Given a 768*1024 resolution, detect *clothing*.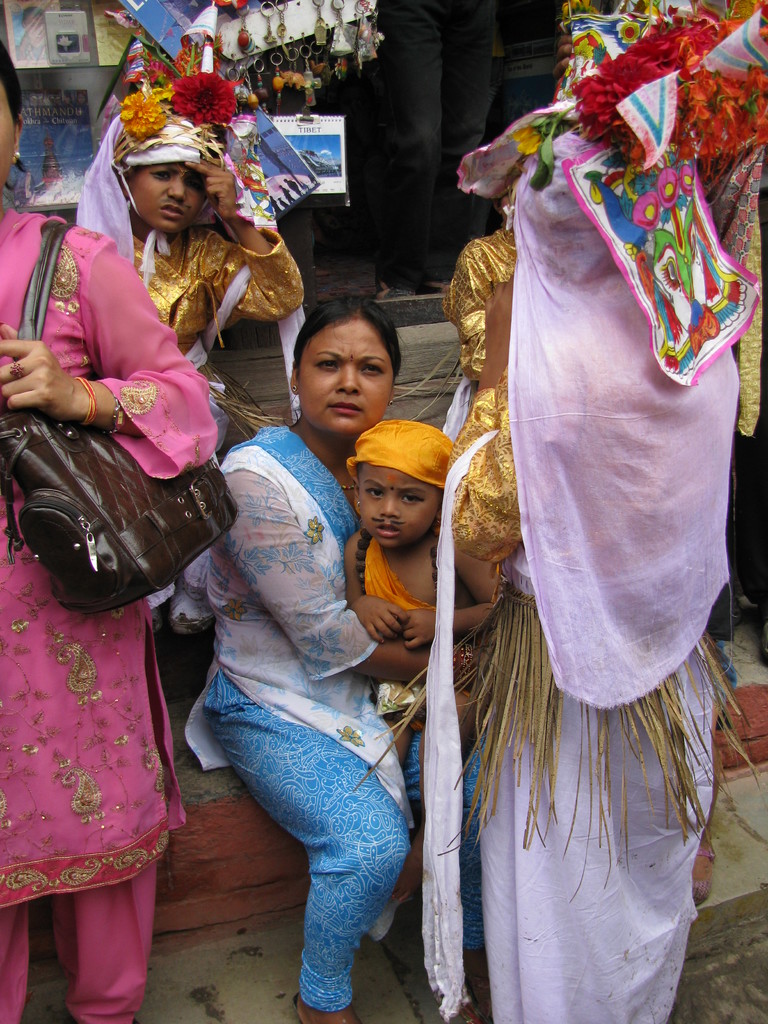
BBox(175, 422, 489, 1007).
